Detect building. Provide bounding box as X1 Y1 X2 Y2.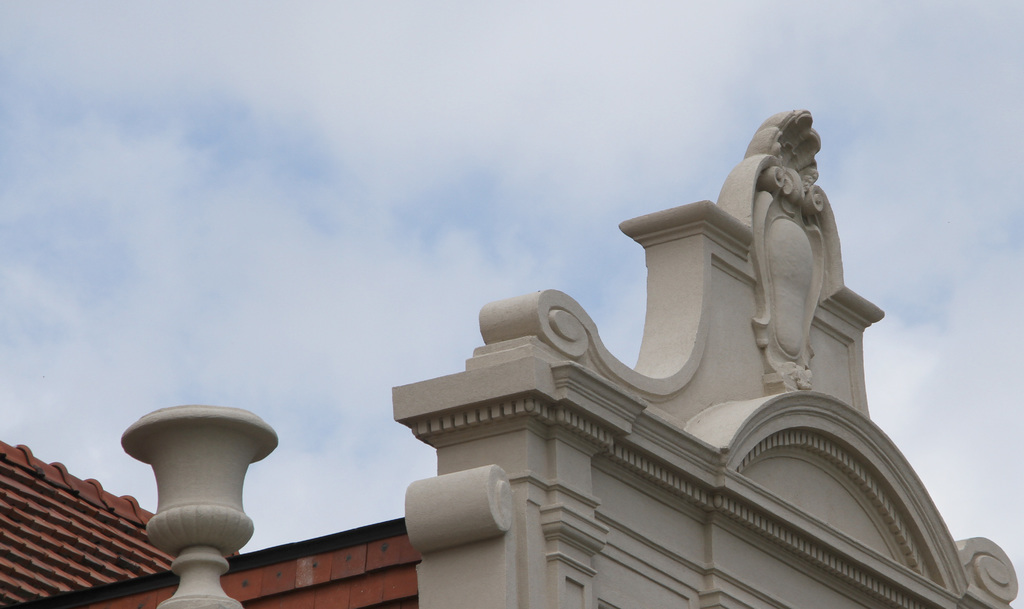
0 110 1020 608.
